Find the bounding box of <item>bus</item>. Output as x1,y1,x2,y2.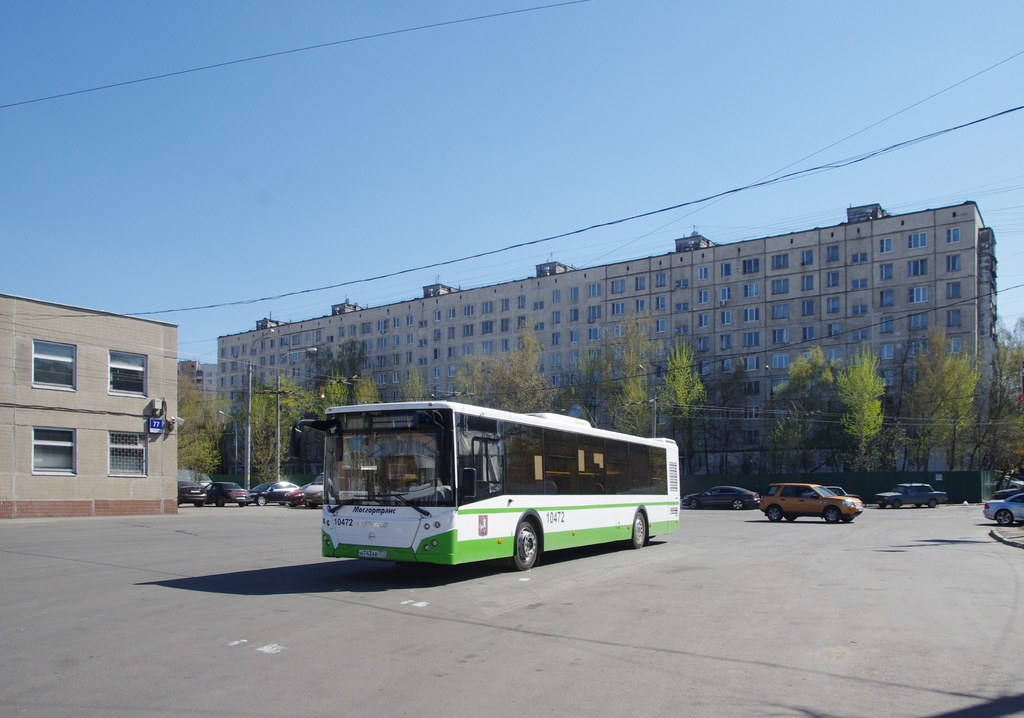
286,397,684,576.
